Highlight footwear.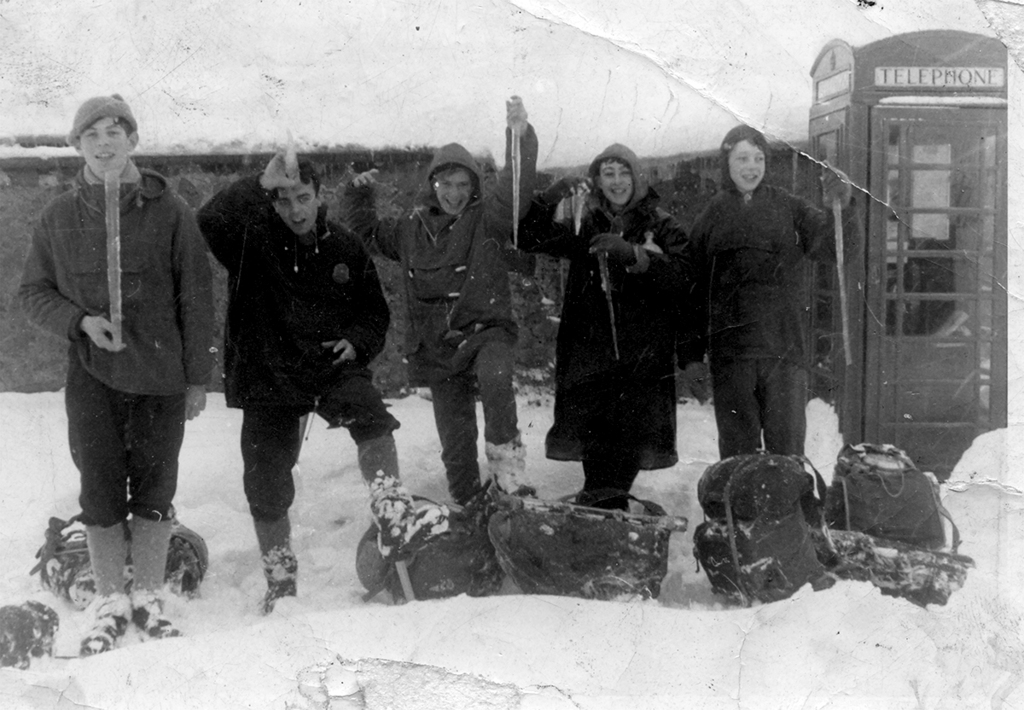
Highlighted region: box=[377, 477, 451, 568].
